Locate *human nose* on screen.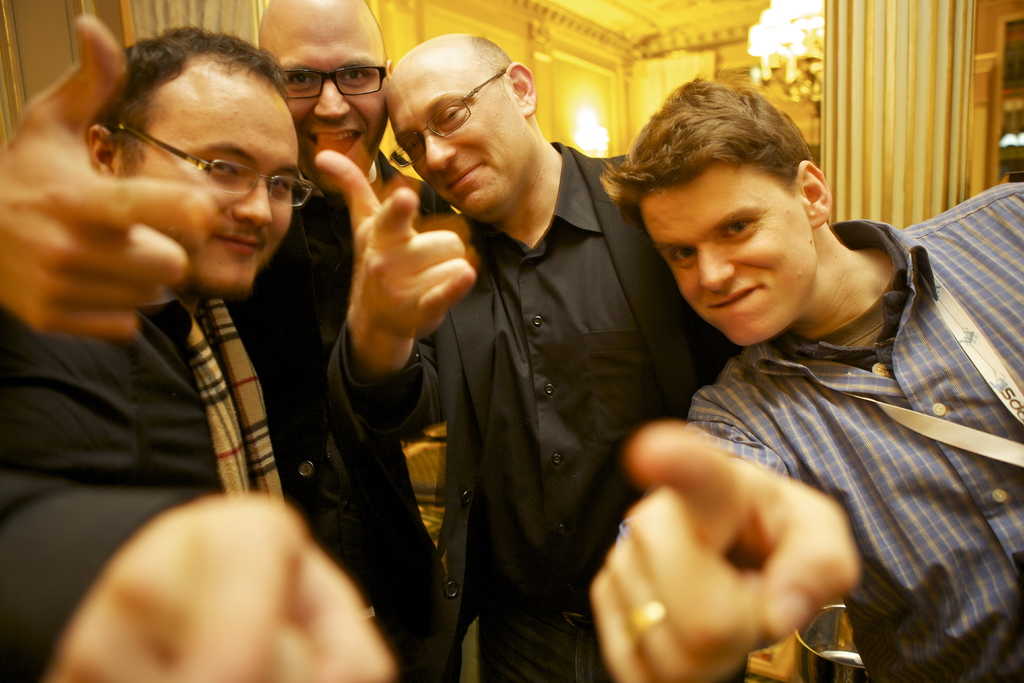
On screen at [left=234, top=173, right=274, bottom=228].
